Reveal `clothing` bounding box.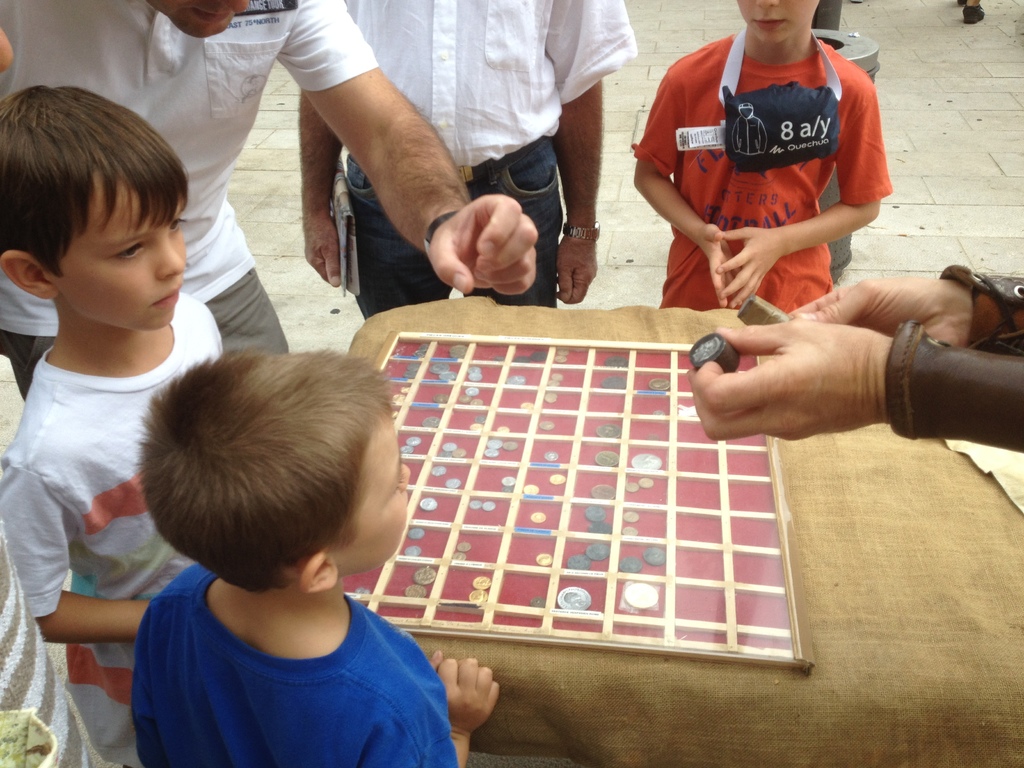
Revealed: l=0, t=273, r=220, b=767.
